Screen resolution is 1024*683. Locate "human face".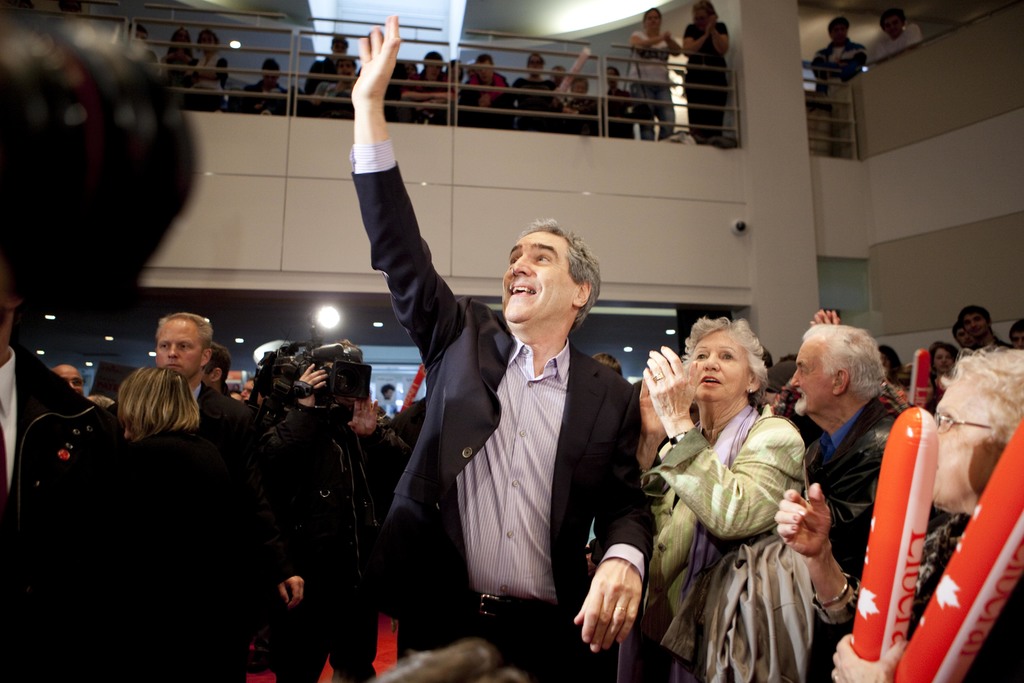
[left=49, top=364, right=82, bottom=393].
